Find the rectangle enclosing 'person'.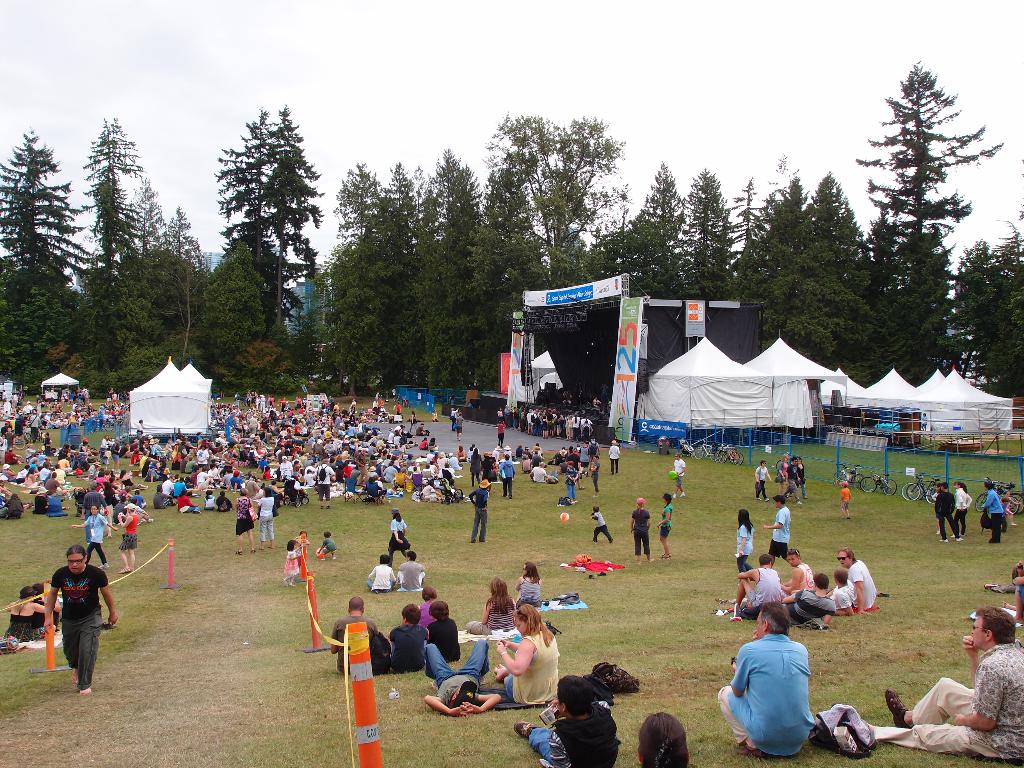
bbox(673, 458, 685, 492).
